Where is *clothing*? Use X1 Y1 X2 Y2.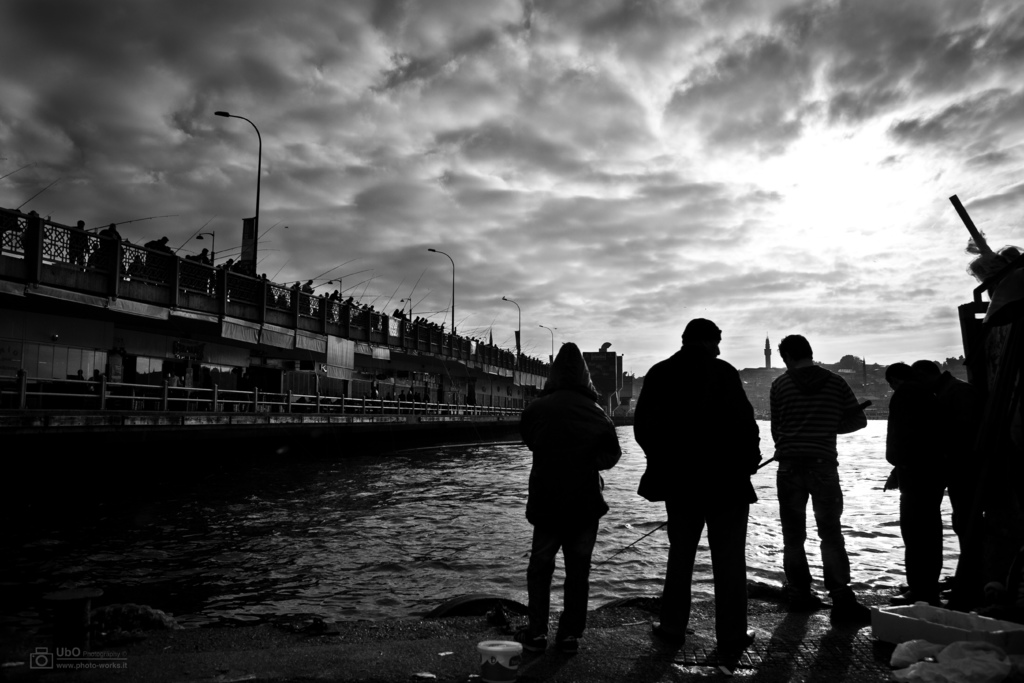
515 387 622 654.
